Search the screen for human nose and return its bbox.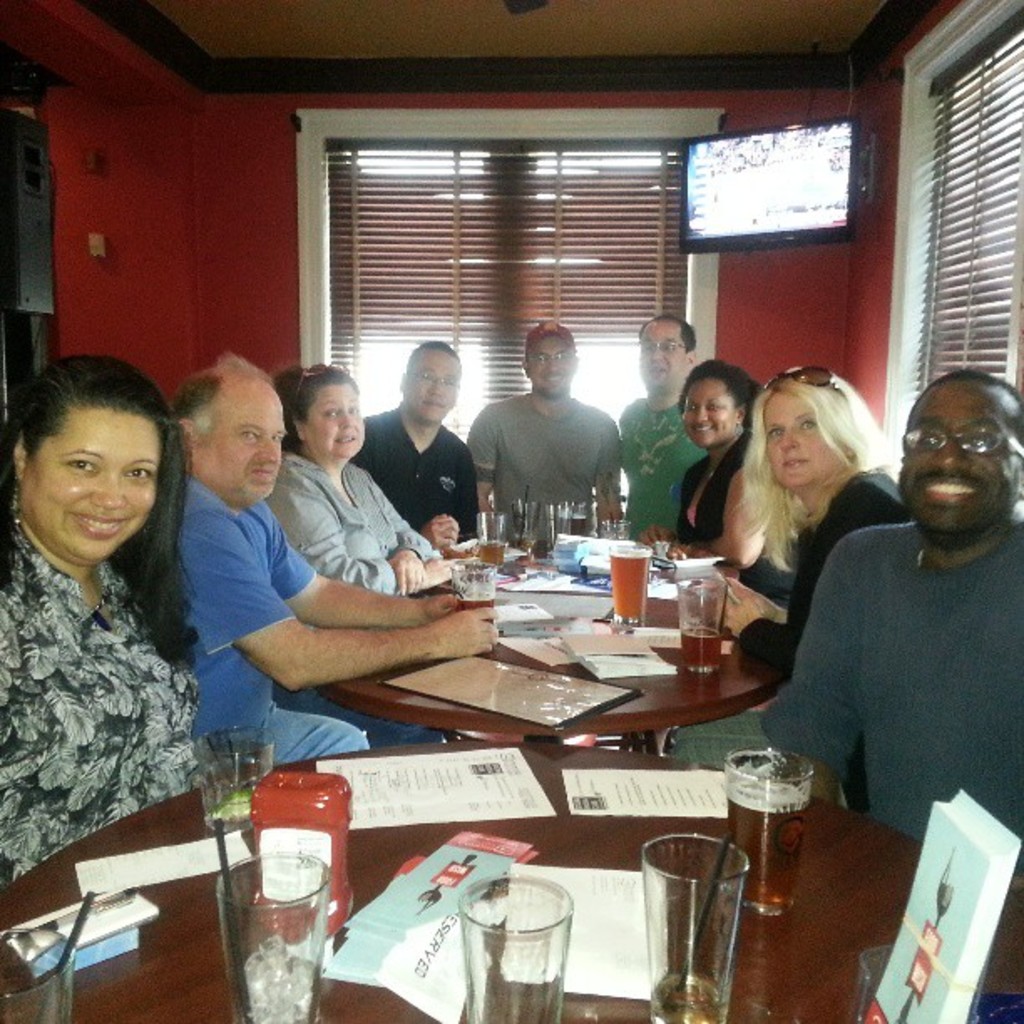
Found: left=335, top=410, right=363, bottom=435.
